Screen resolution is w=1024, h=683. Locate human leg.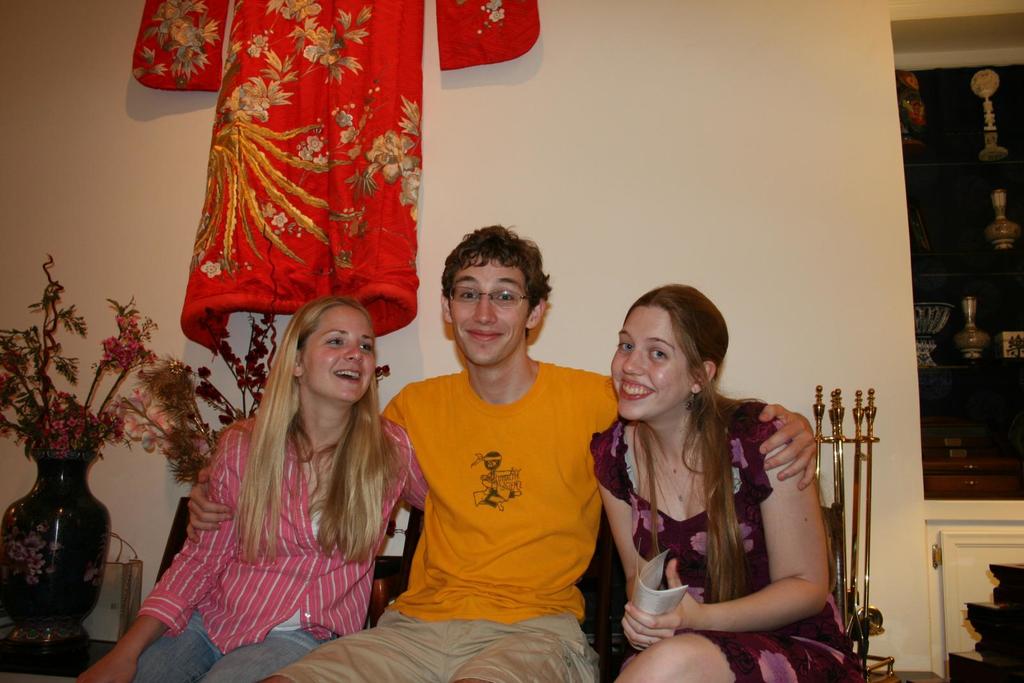
[443, 619, 601, 682].
